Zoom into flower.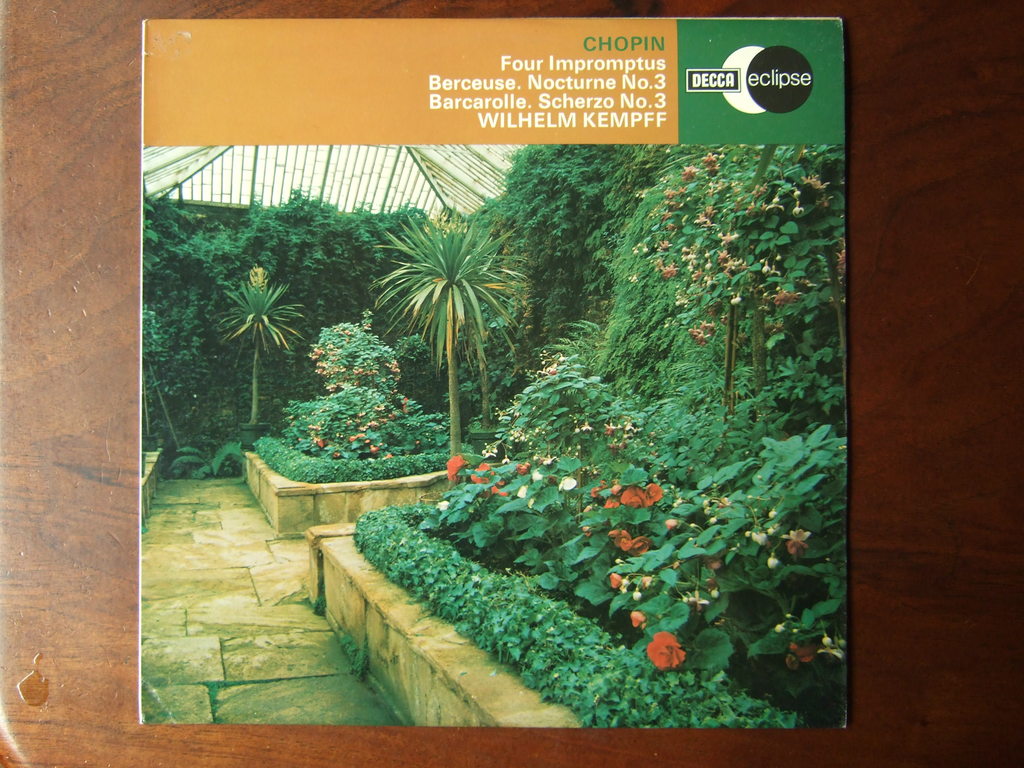
Zoom target: 514,484,527,496.
